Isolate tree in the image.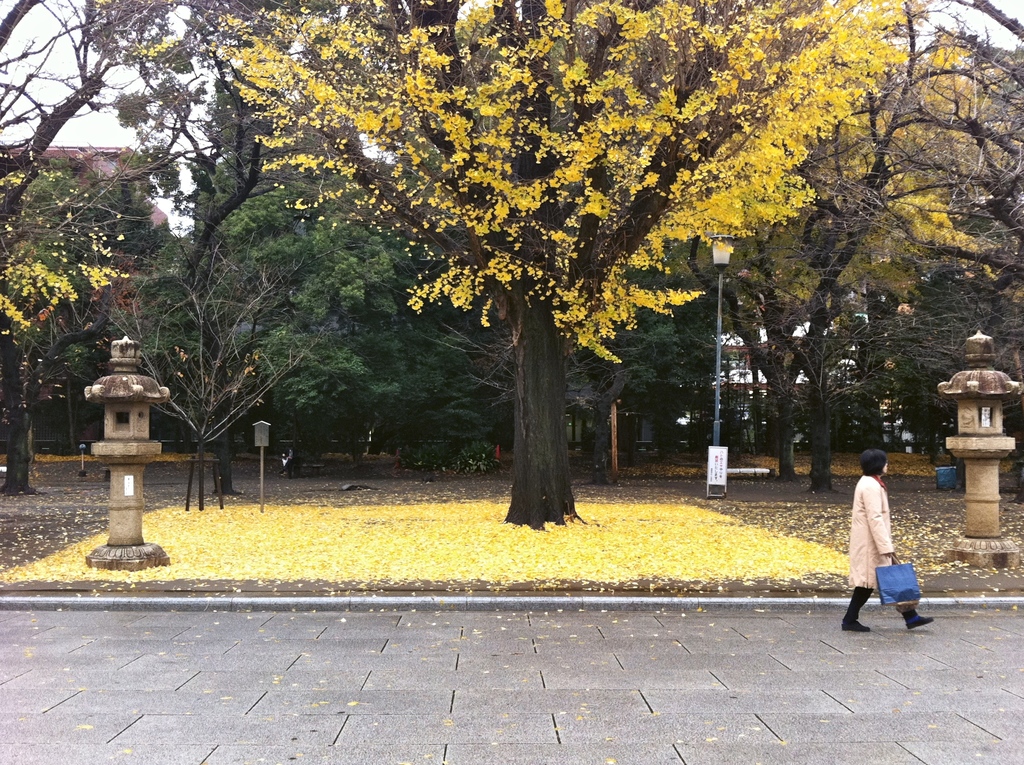
Isolated region: (x1=733, y1=0, x2=1023, y2=494).
